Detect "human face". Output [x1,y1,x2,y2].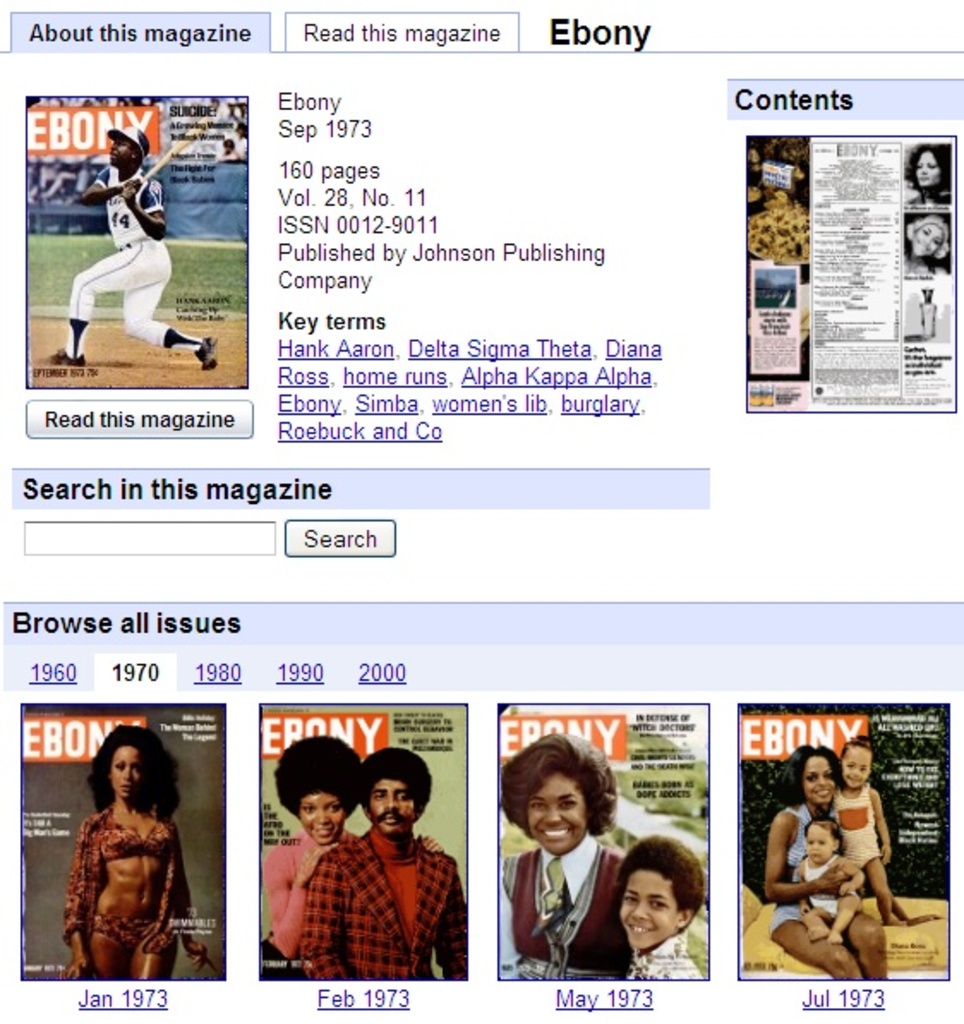
[298,792,343,846].
